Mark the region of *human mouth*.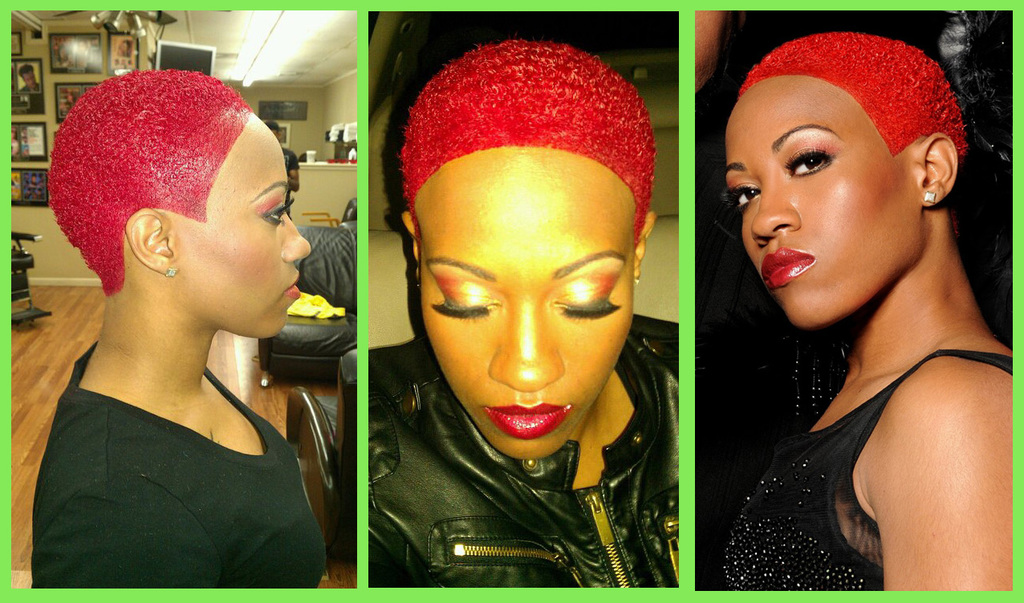
Region: x1=279 y1=259 x2=304 y2=305.
